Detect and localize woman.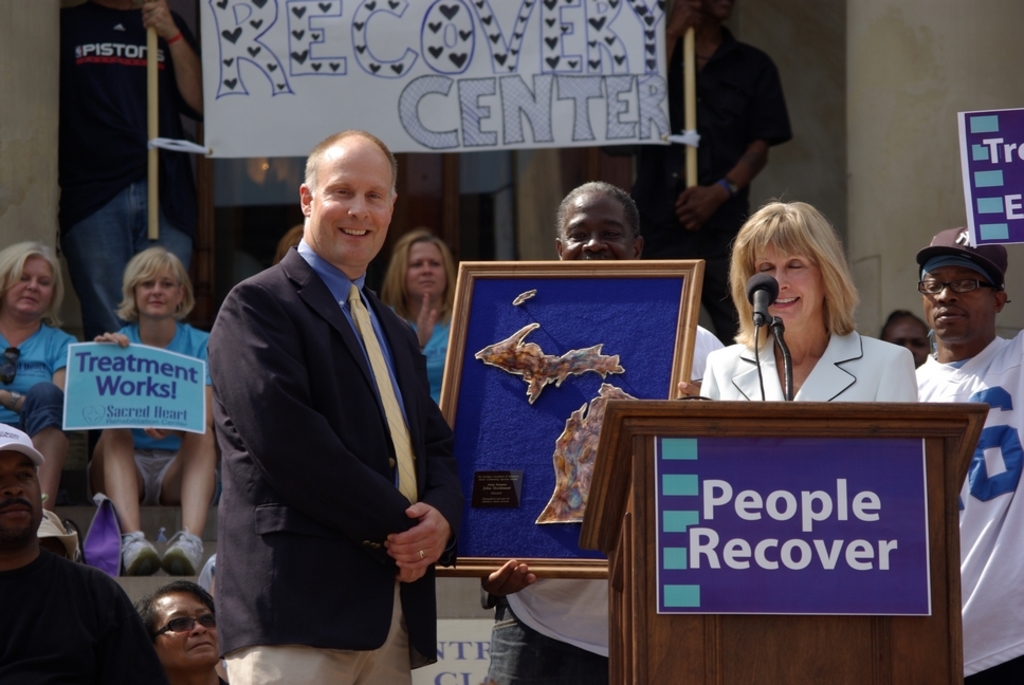
Localized at Rect(693, 201, 919, 434).
